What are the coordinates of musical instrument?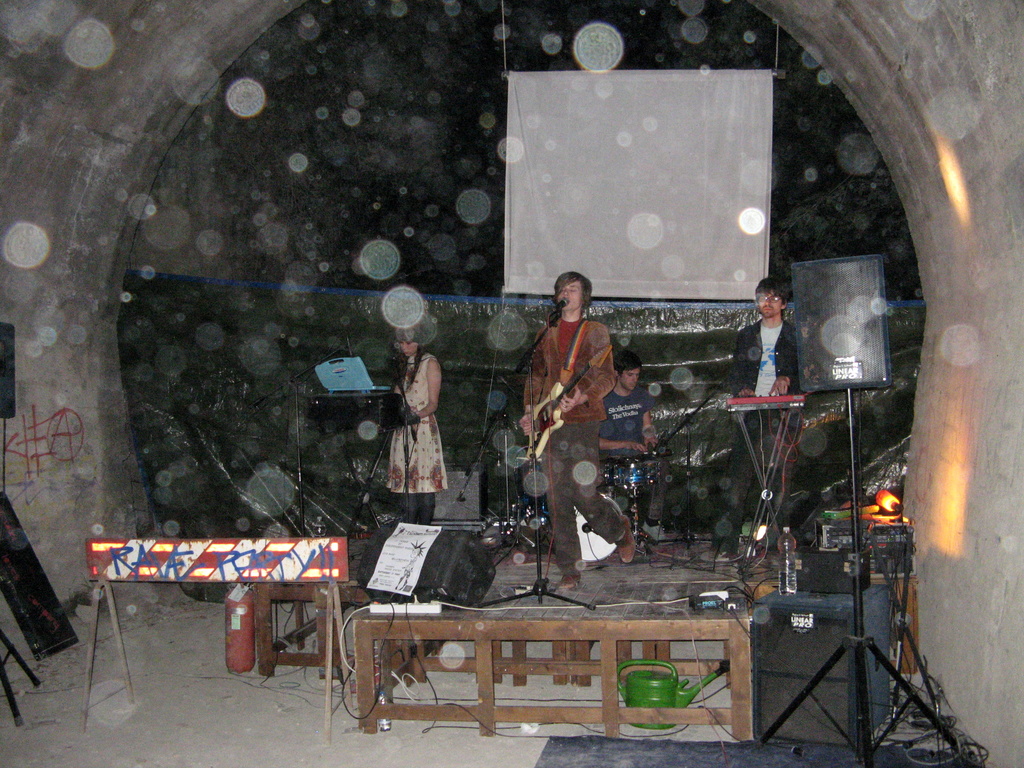
(522,338,608,462).
